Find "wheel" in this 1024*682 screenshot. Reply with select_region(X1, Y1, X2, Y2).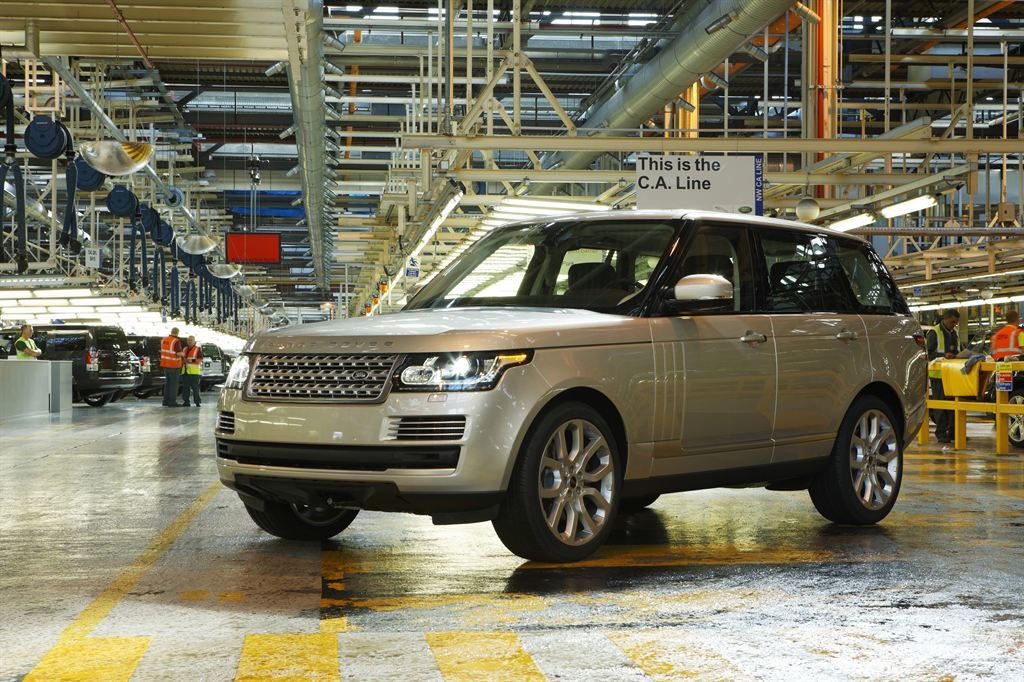
select_region(132, 392, 152, 401).
